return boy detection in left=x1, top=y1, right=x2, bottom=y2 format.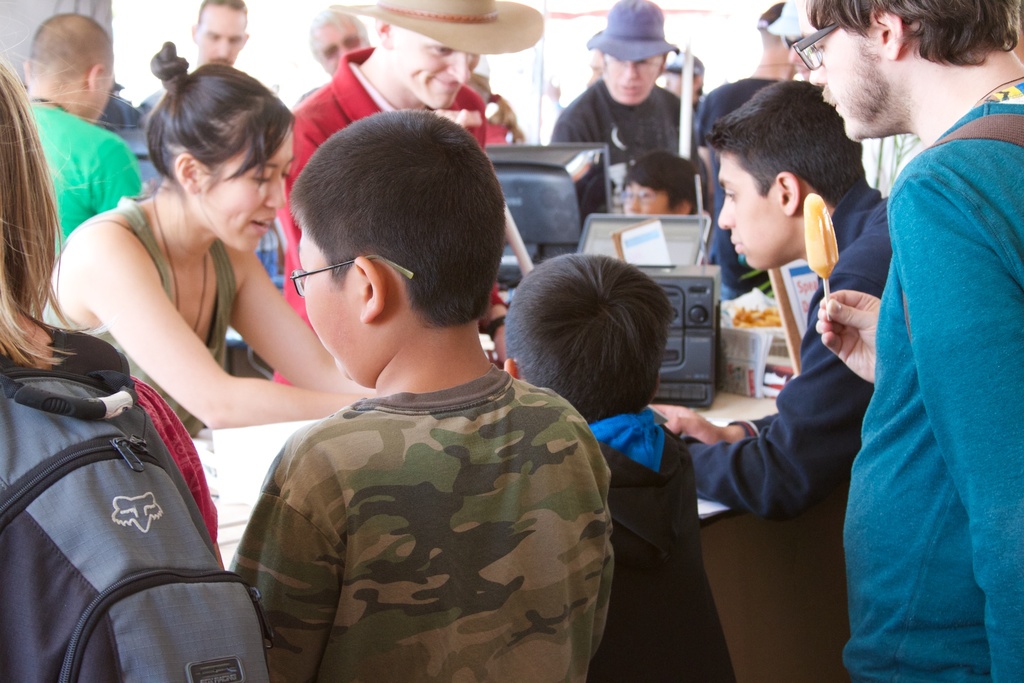
left=212, top=94, right=602, bottom=677.
